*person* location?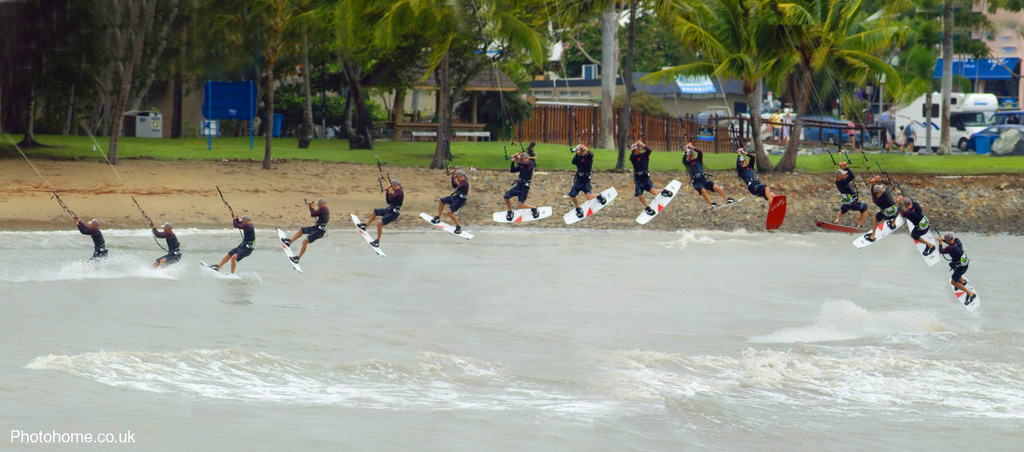
630, 136, 671, 215
